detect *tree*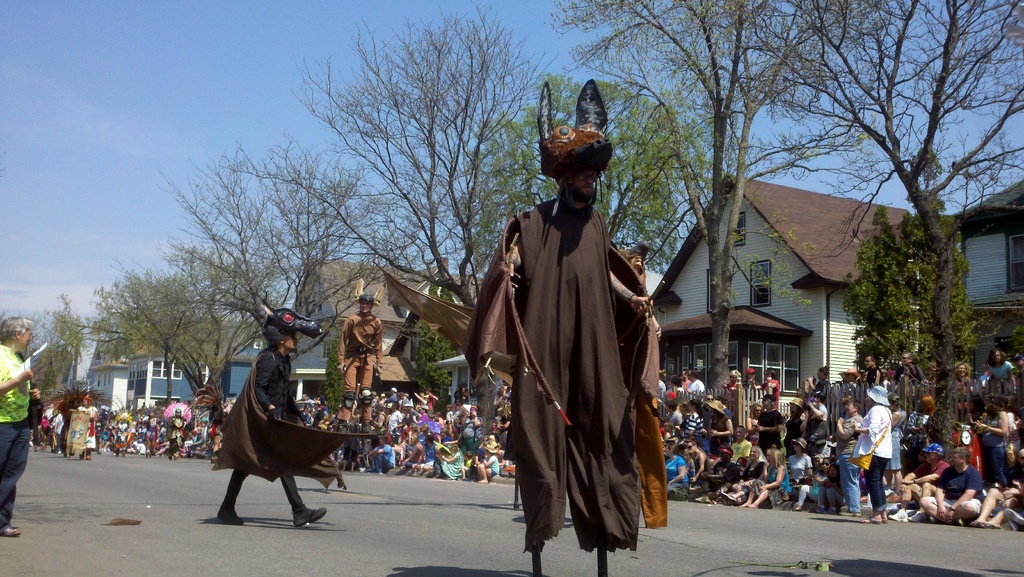
157, 137, 413, 372
